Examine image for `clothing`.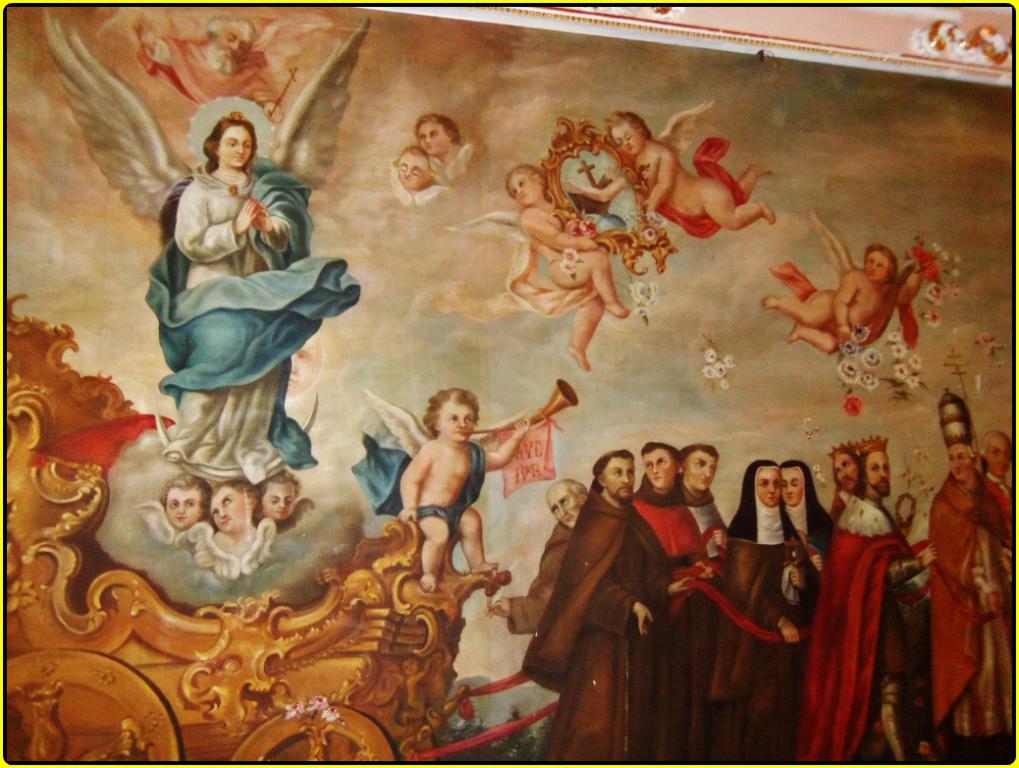
Examination result: (409,439,492,533).
